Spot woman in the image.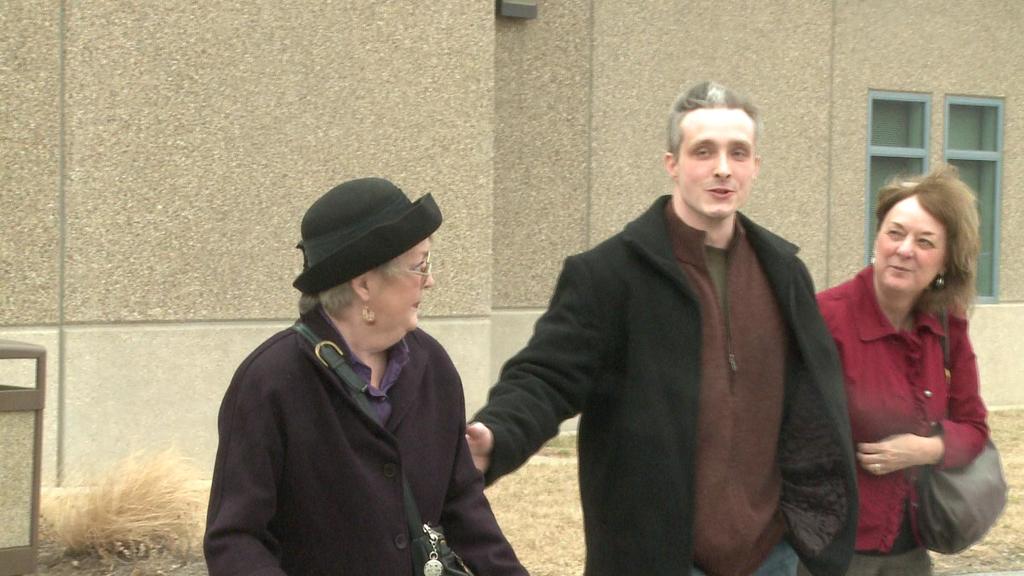
woman found at bbox(203, 176, 530, 575).
